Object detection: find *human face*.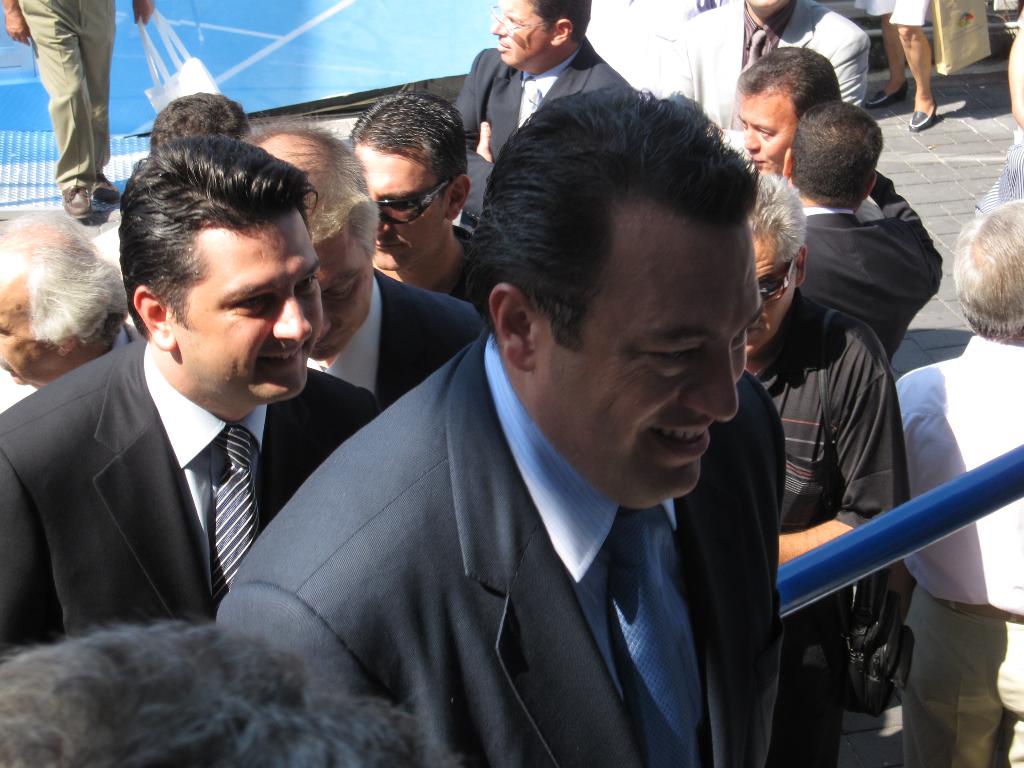
543, 228, 765, 509.
